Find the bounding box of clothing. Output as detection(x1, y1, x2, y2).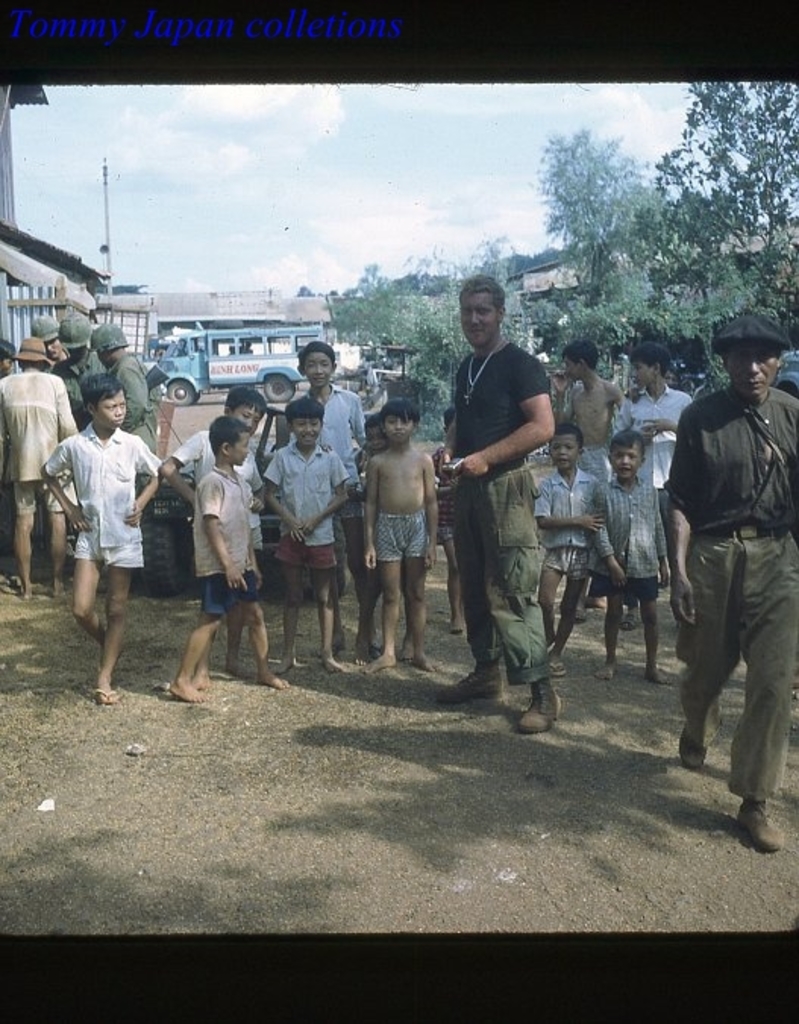
detection(111, 357, 161, 451).
